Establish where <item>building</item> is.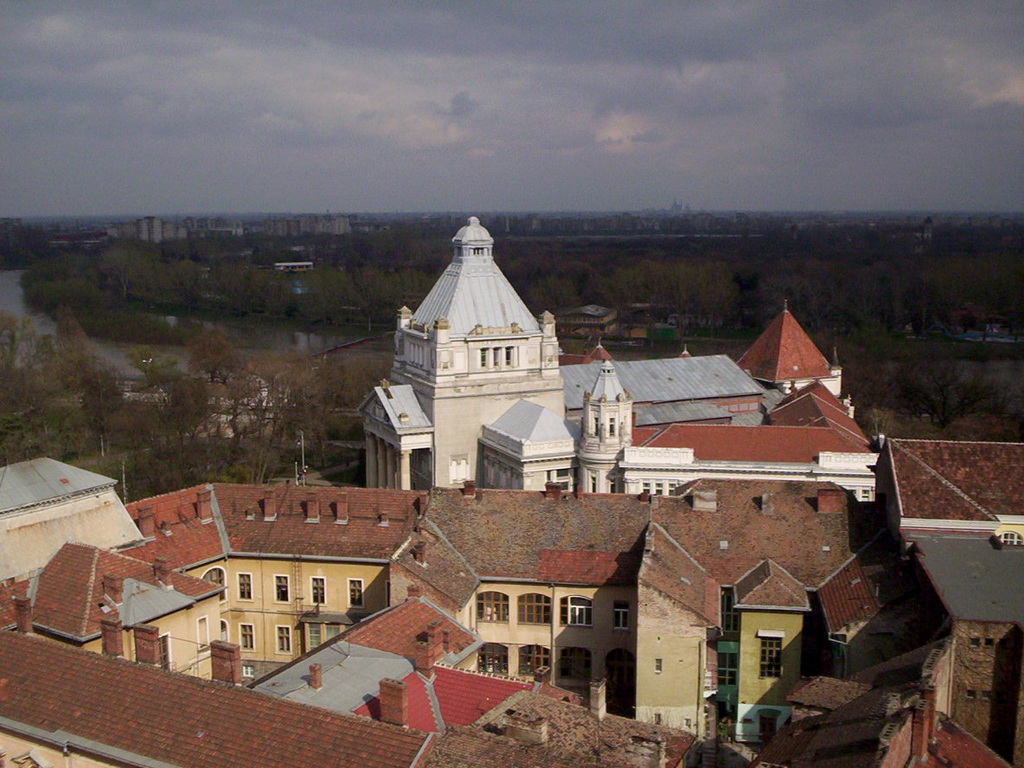
Established at bbox(0, 451, 1021, 767).
